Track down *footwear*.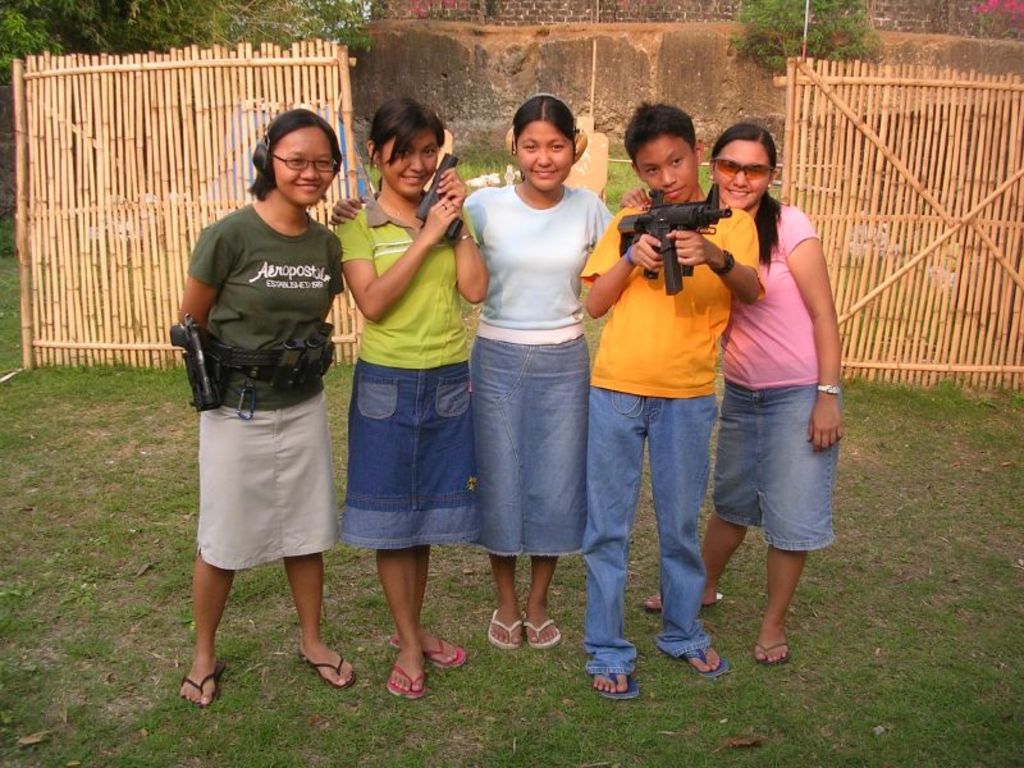
Tracked to 306/643/356/690.
